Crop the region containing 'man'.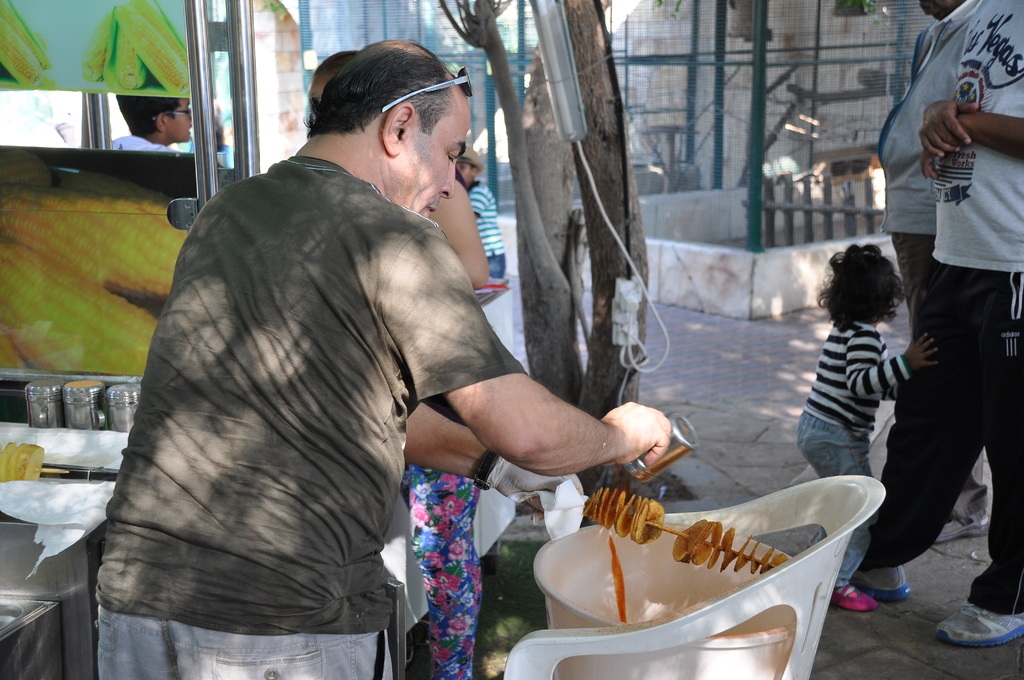
Crop region: x1=911 y1=0 x2=1023 y2=663.
